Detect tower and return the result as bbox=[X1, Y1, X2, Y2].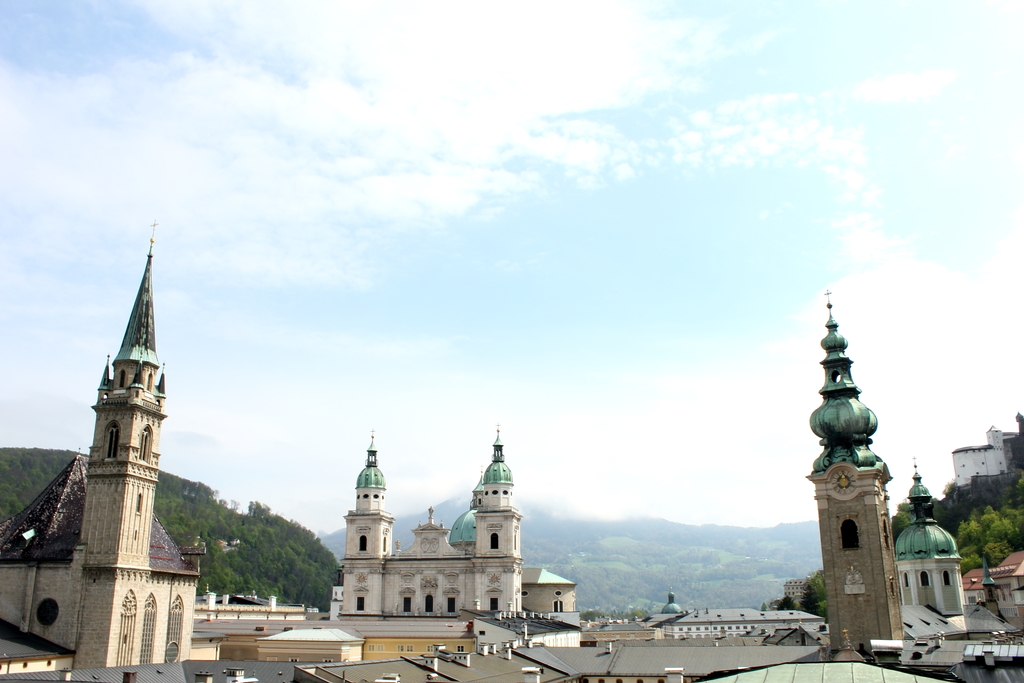
bbox=[798, 293, 908, 605].
